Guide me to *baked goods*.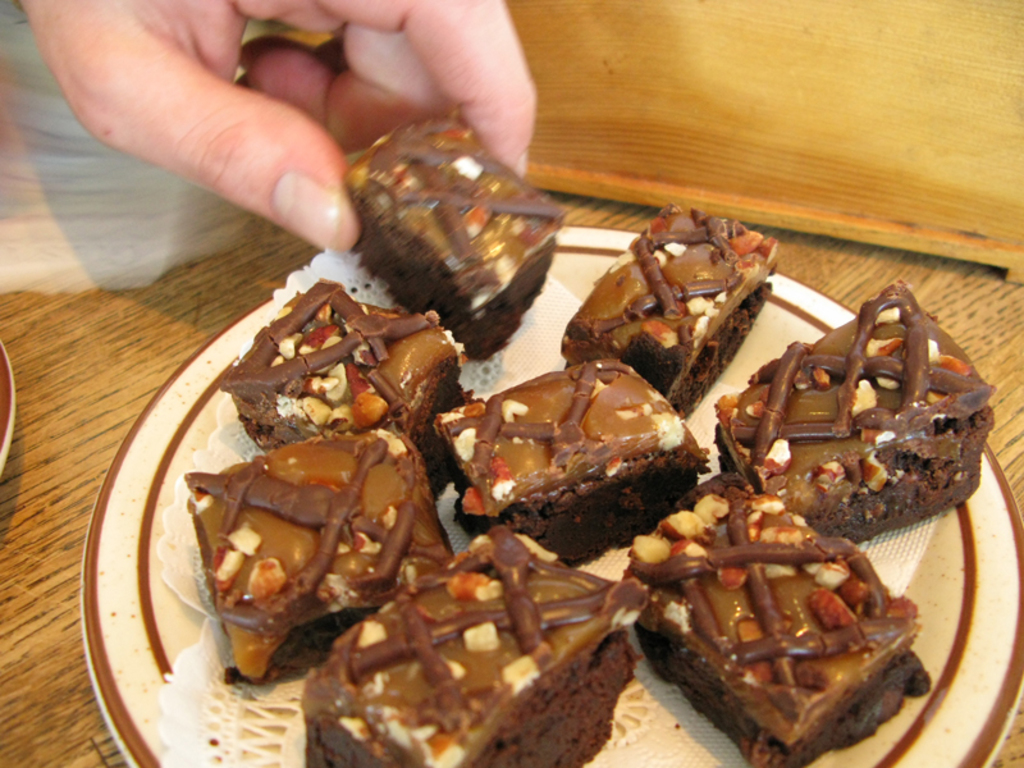
Guidance: box(557, 202, 782, 422).
